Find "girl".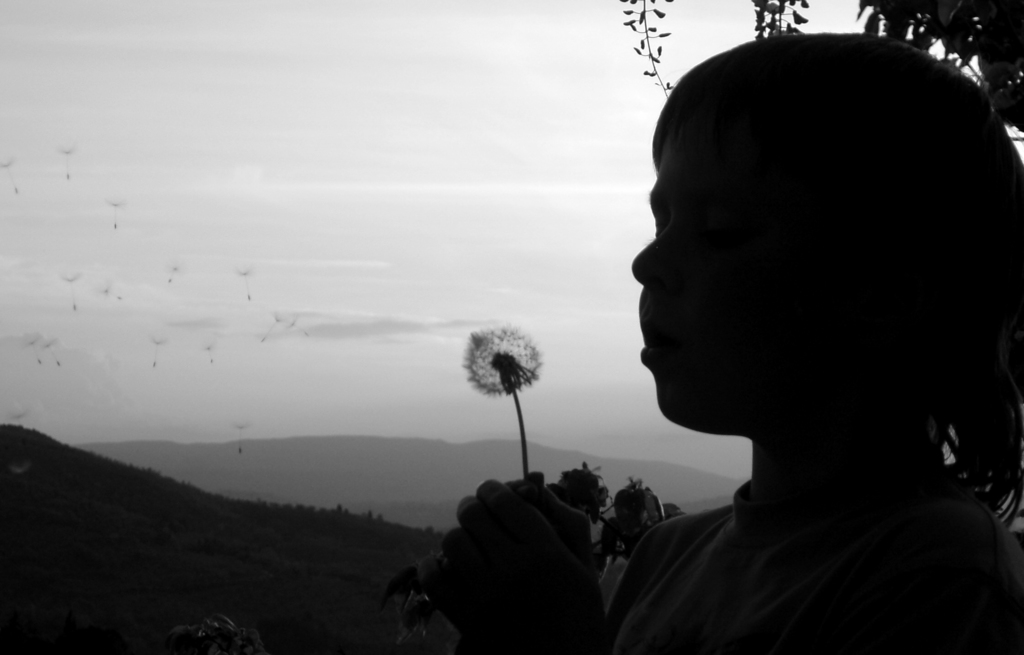
locate(438, 32, 1023, 654).
